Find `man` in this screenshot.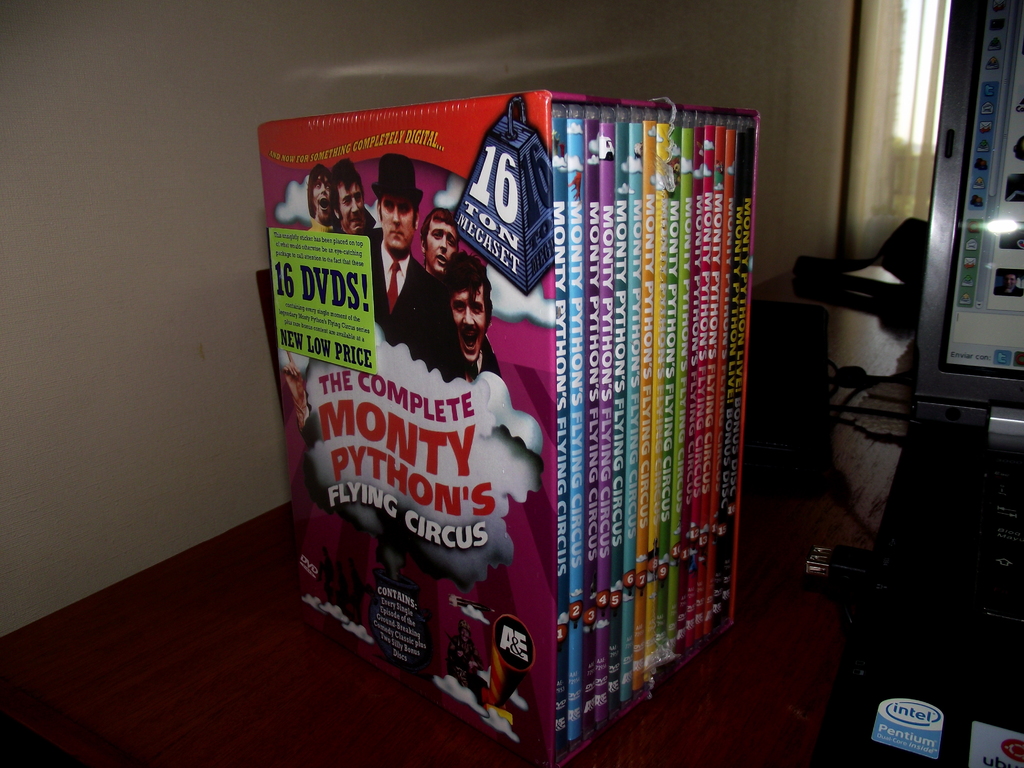
The bounding box for `man` is BBox(422, 244, 504, 380).
